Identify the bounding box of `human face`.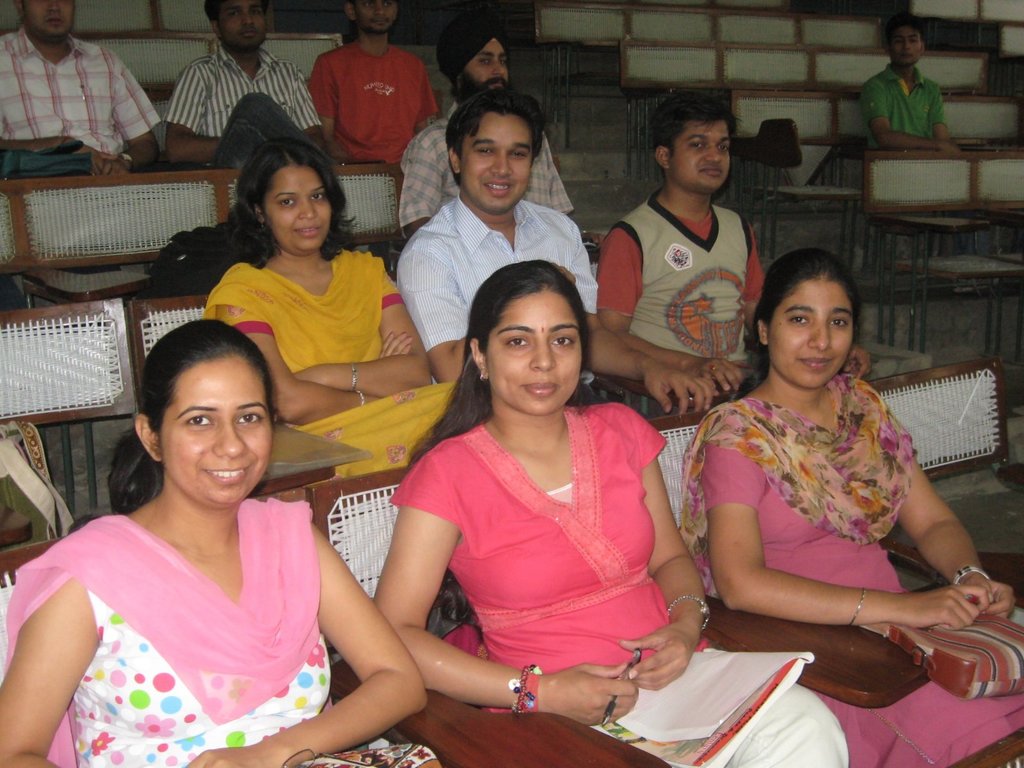
bbox=(671, 132, 730, 197).
